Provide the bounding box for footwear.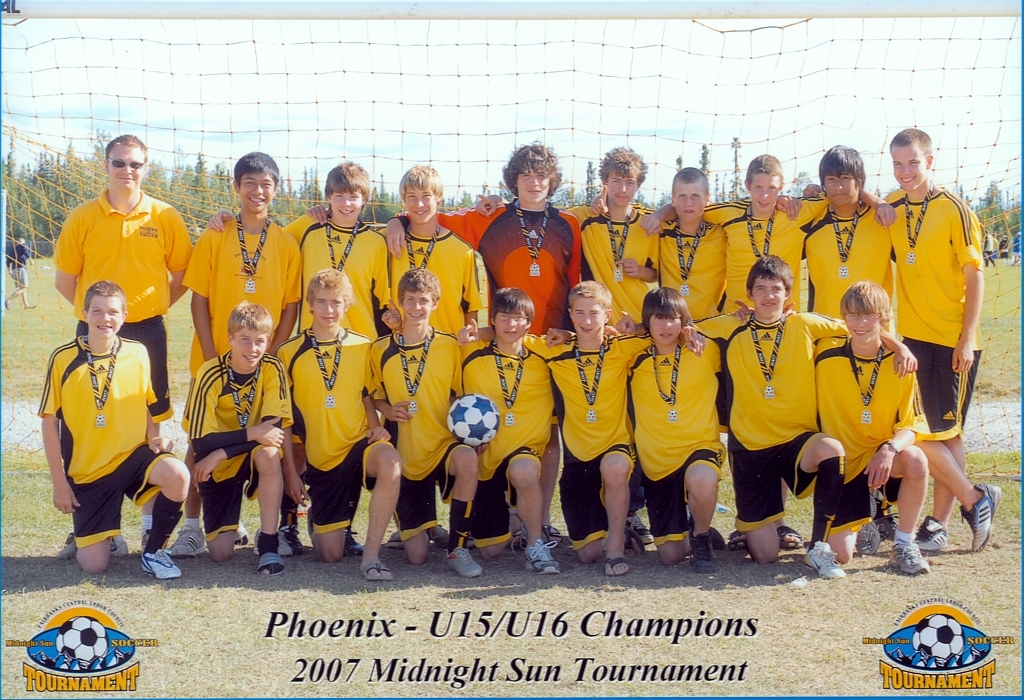
958/482/1001/554.
